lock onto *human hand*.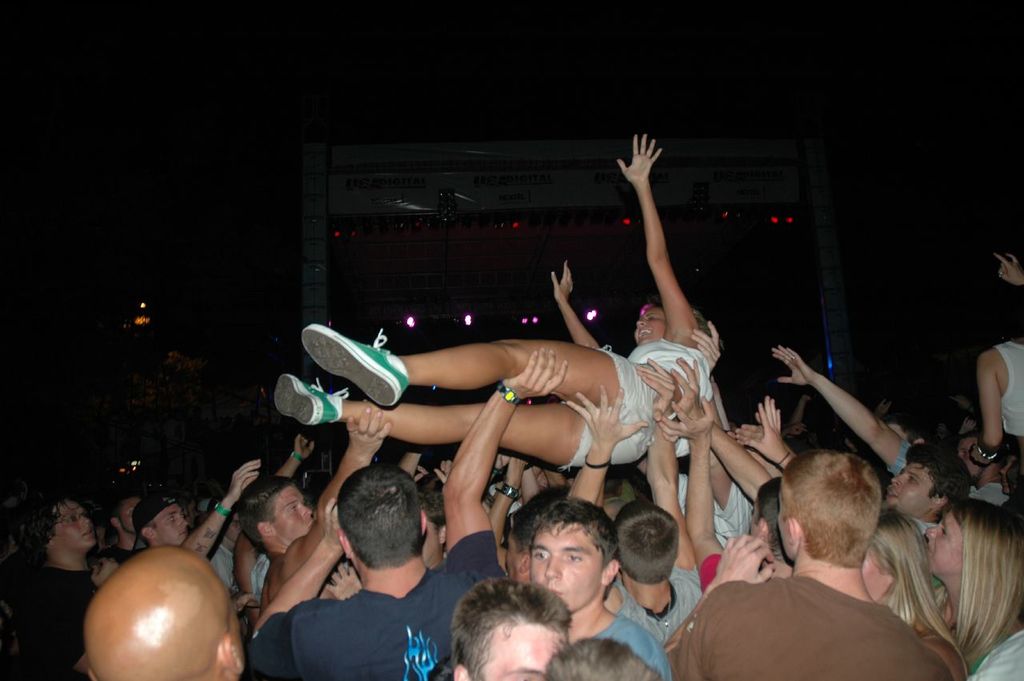
Locked: (293,435,317,463).
